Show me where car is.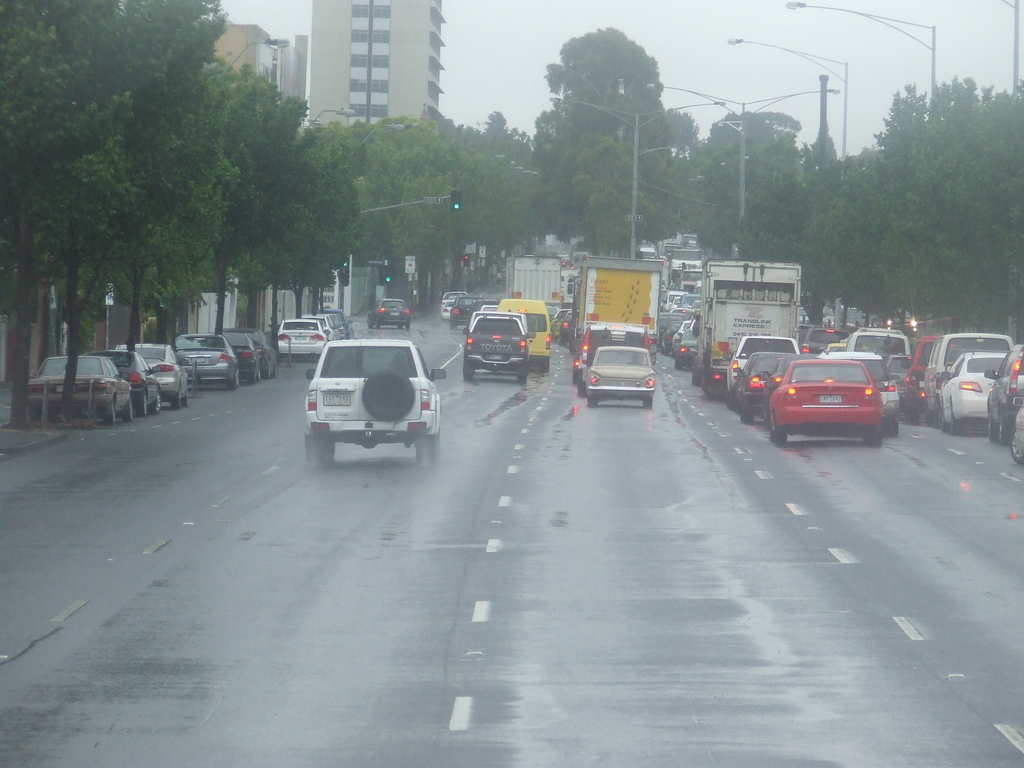
car is at <box>366,301,414,330</box>.
